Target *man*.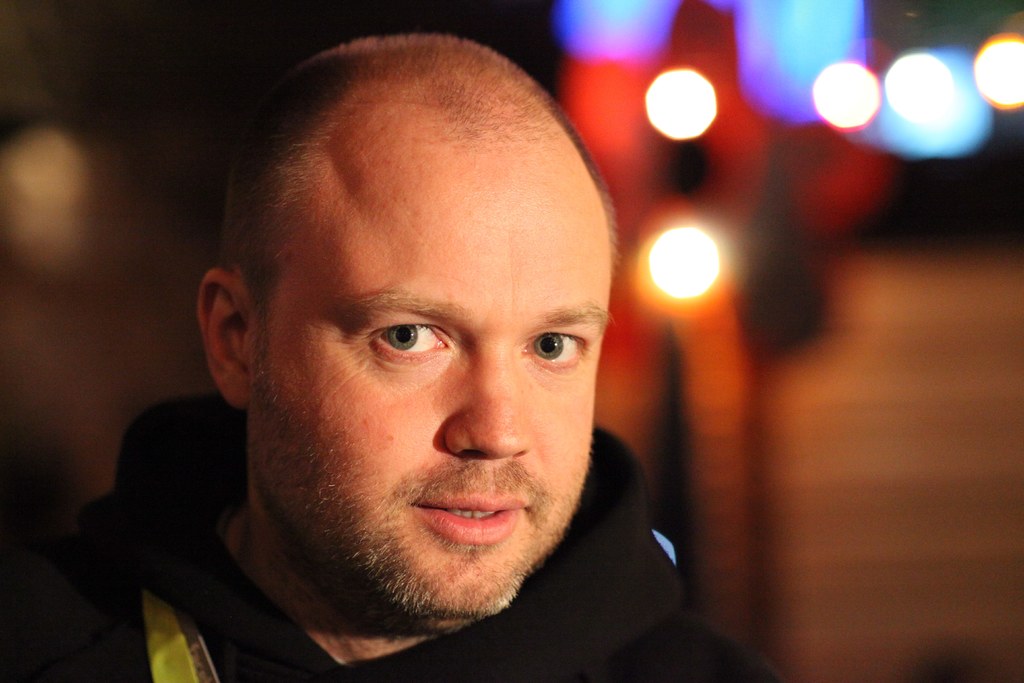
Target region: [x1=47, y1=14, x2=796, y2=682].
